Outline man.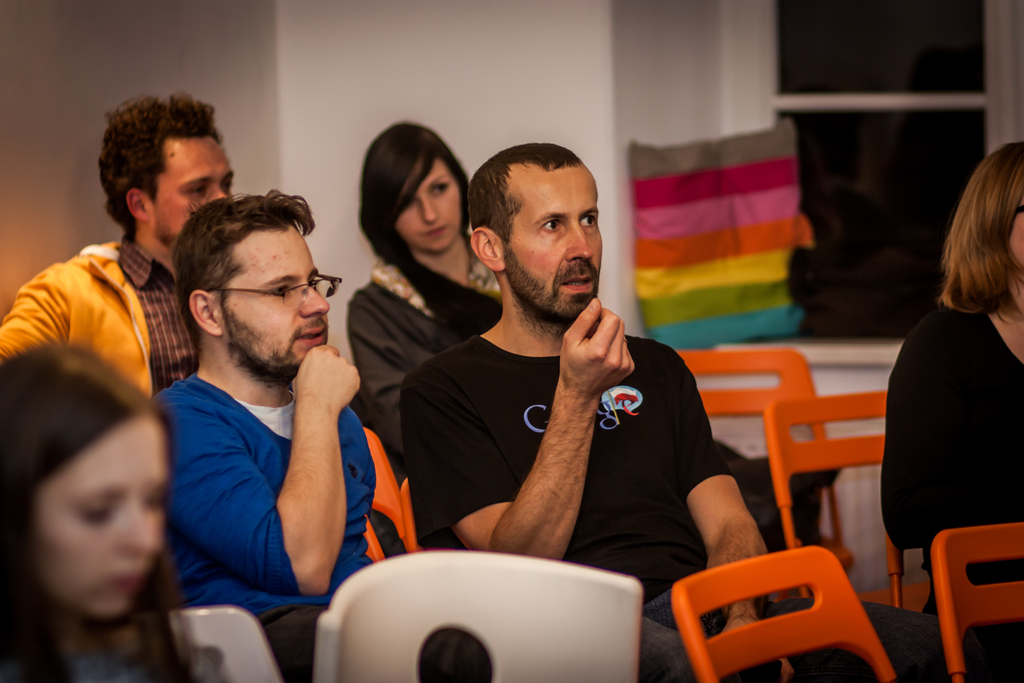
Outline: [404,135,875,682].
